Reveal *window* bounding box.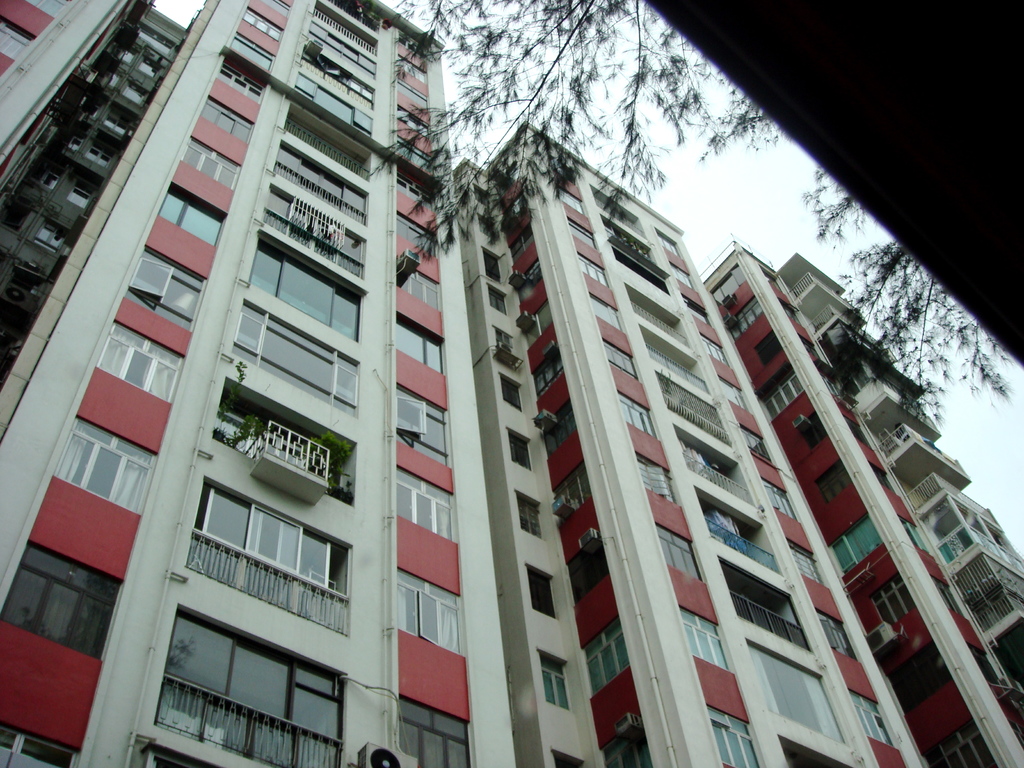
Revealed: 765/481/801/520.
